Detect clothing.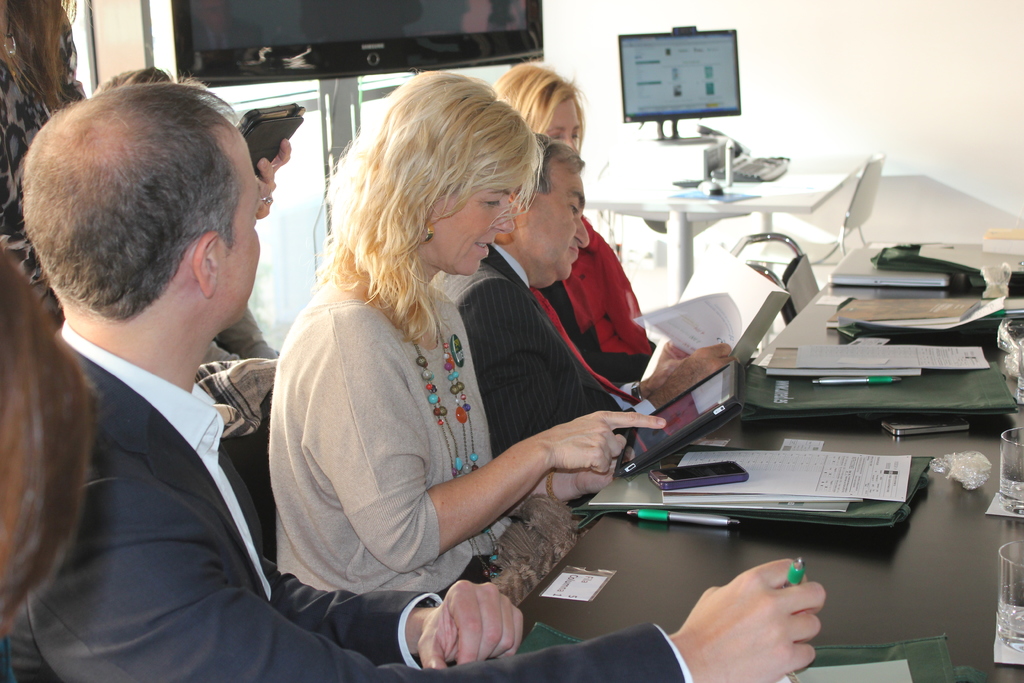
Detected at detection(199, 309, 278, 367).
